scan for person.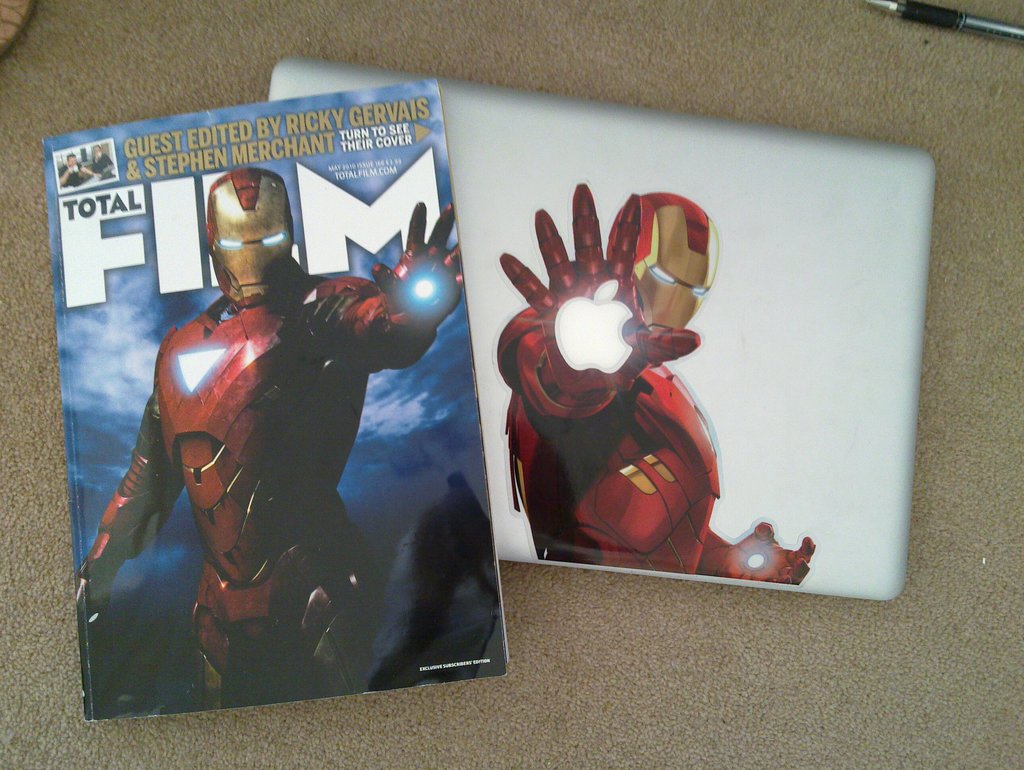
Scan result: (90, 172, 441, 749).
